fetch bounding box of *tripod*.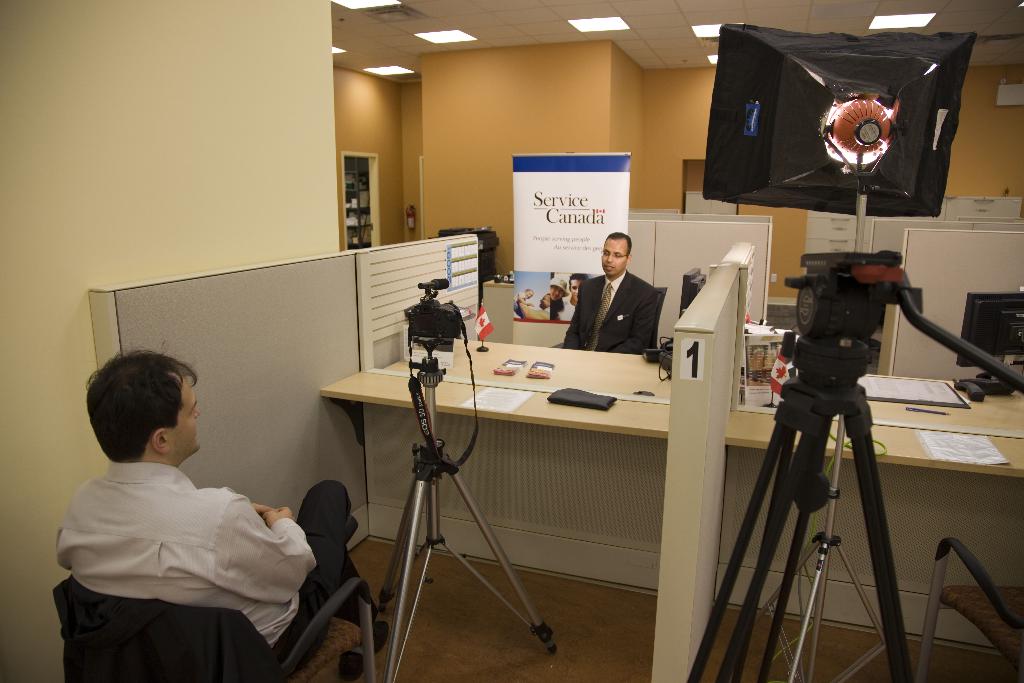
Bbox: left=381, top=353, right=557, bottom=682.
